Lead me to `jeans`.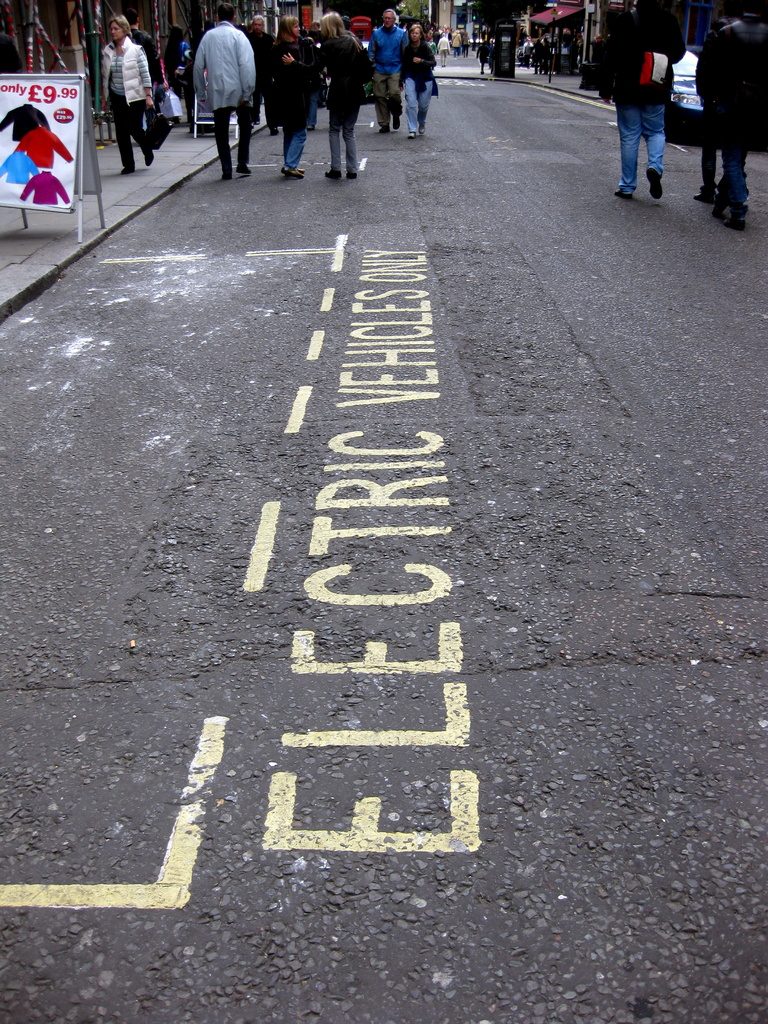
Lead to <box>106,87,151,166</box>.
